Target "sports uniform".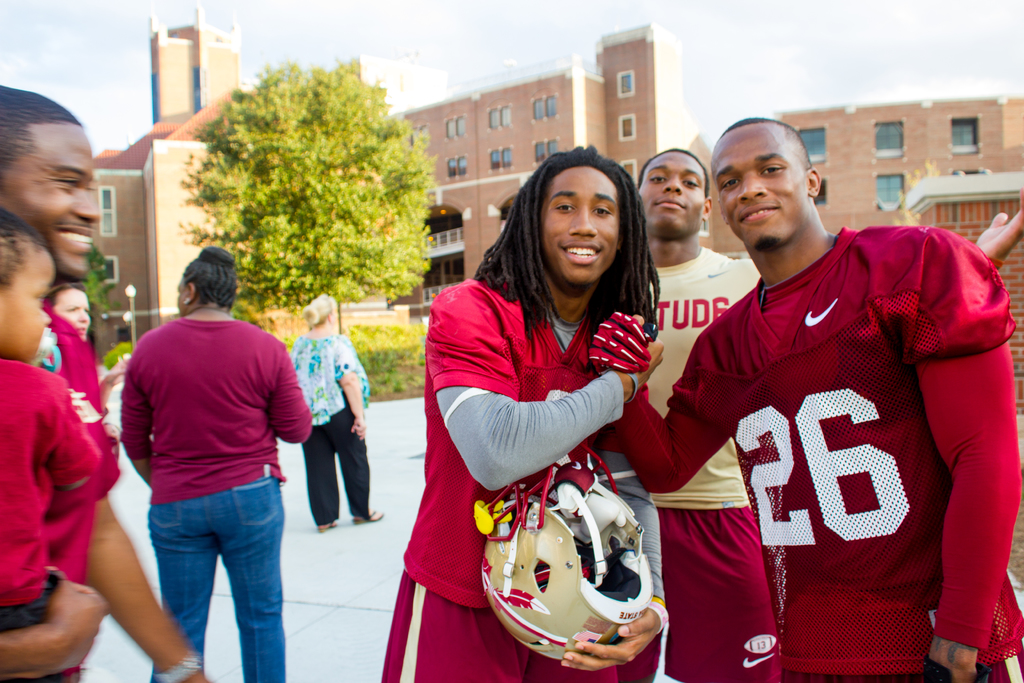
Target region: left=0, top=350, right=115, bottom=639.
